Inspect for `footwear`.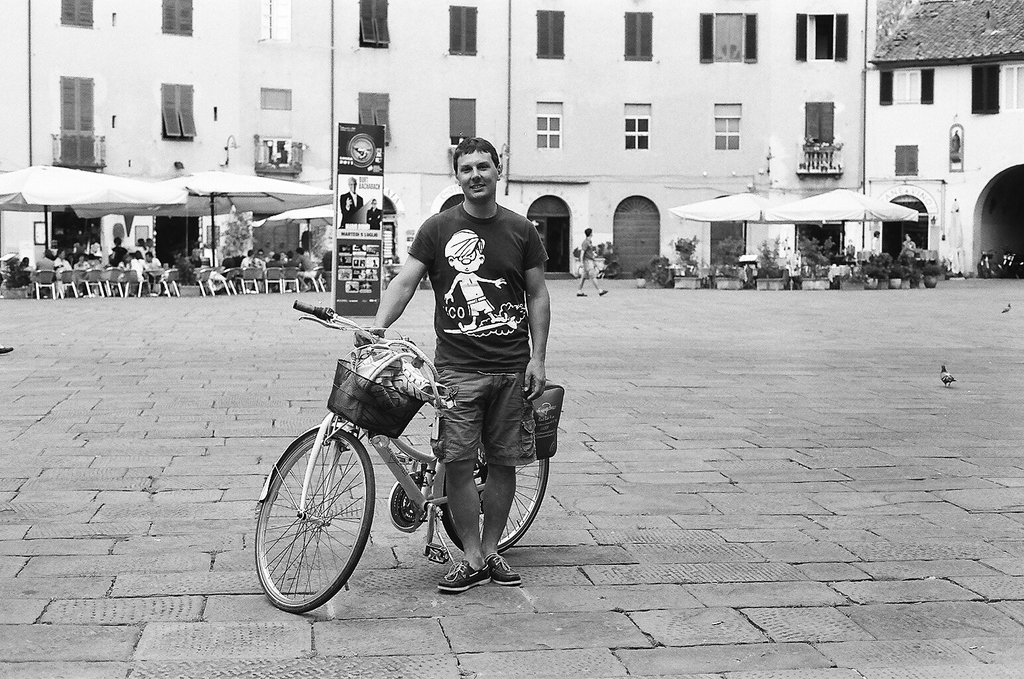
Inspection: left=485, top=547, right=523, bottom=591.
